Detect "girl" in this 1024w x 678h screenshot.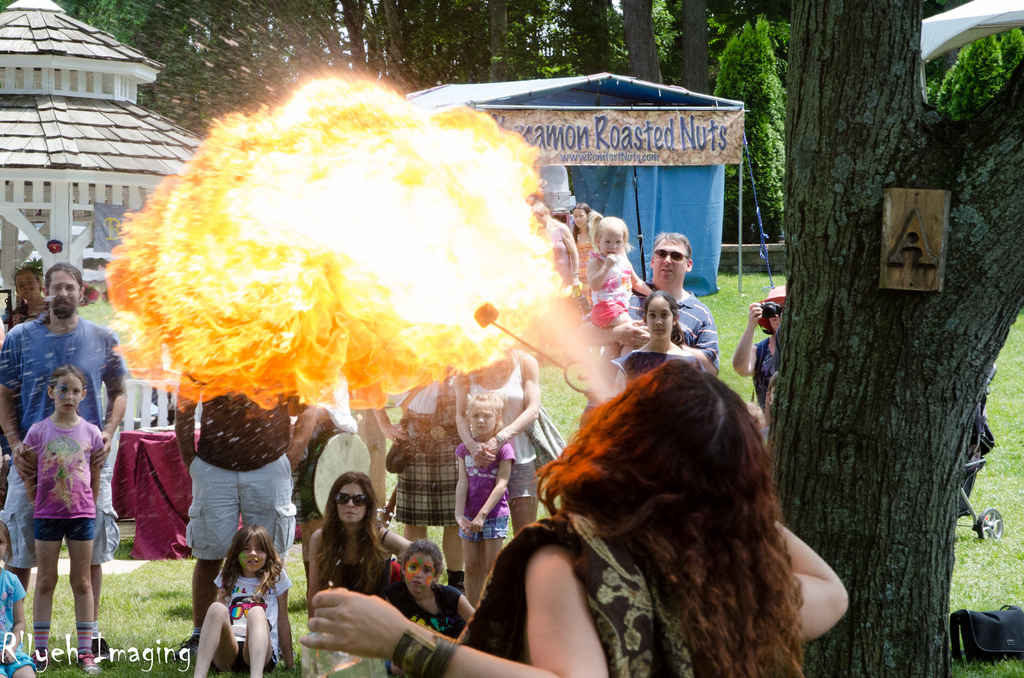
Detection: <box>14,364,106,670</box>.
